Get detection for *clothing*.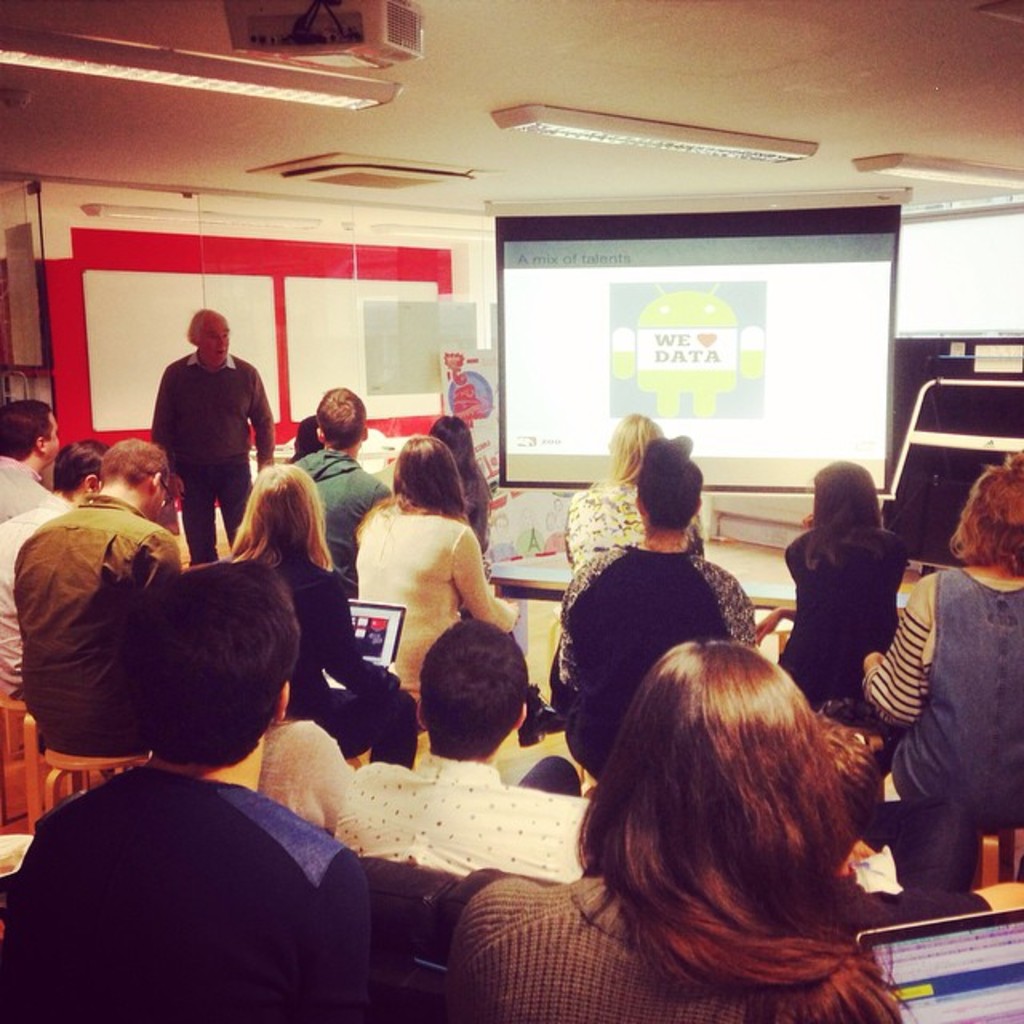
Detection: crop(862, 570, 1022, 827).
